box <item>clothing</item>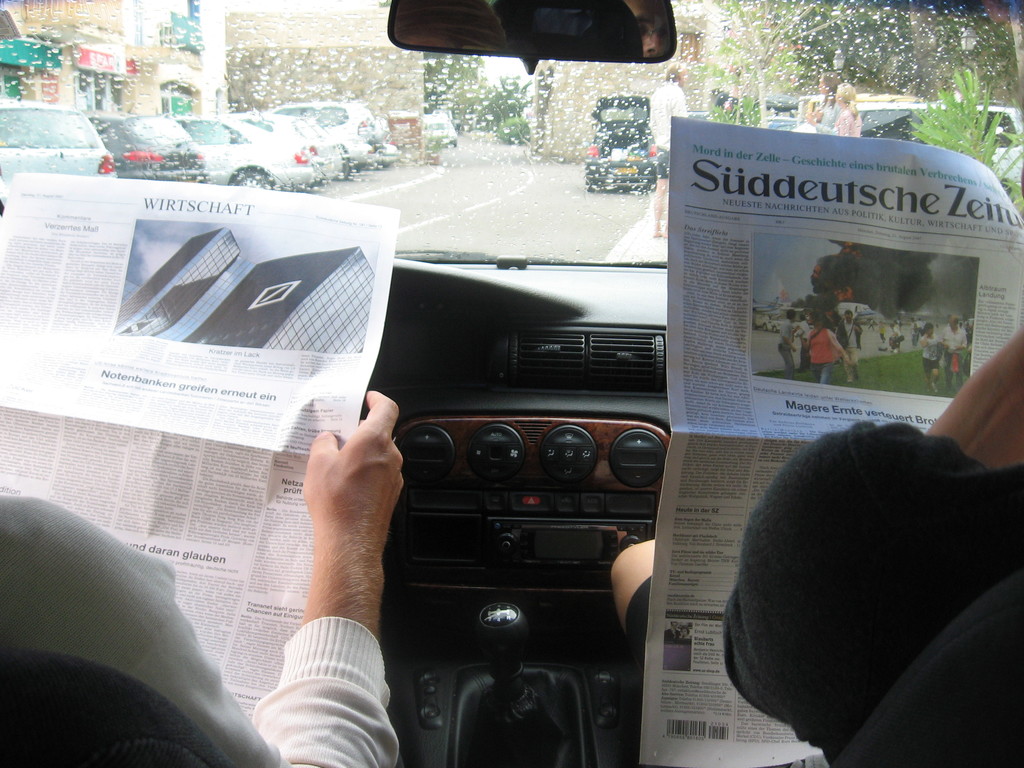
left=723, top=428, right=1023, bottom=767
